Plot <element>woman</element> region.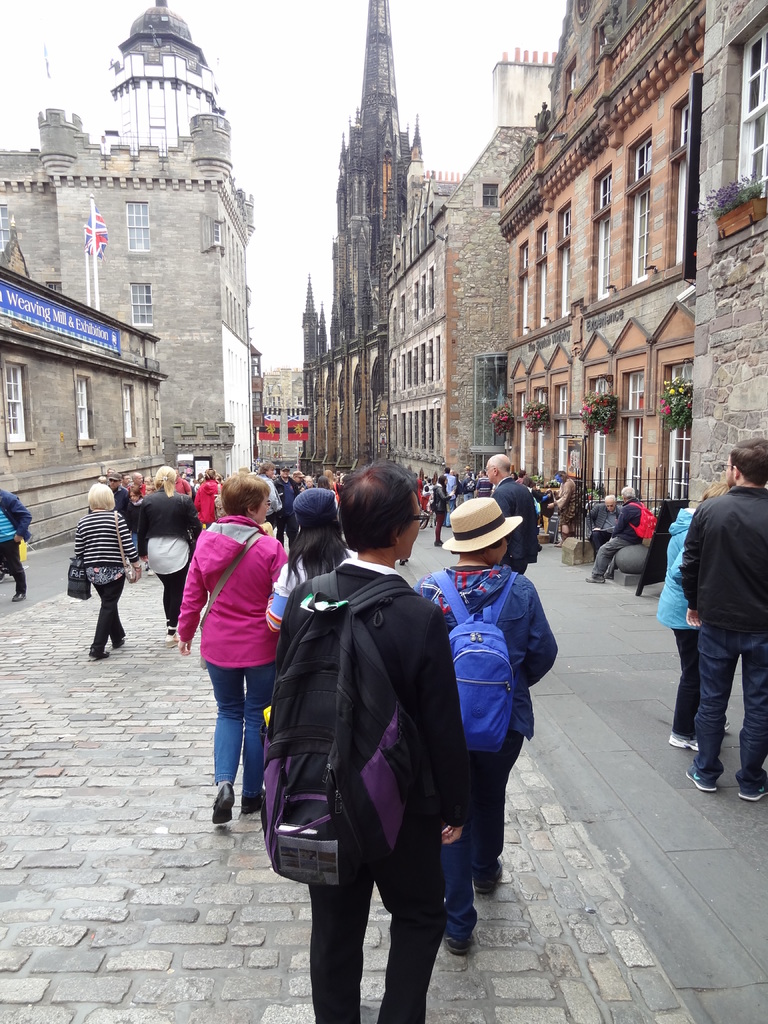
Plotted at [left=262, top=483, right=355, bottom=634].
